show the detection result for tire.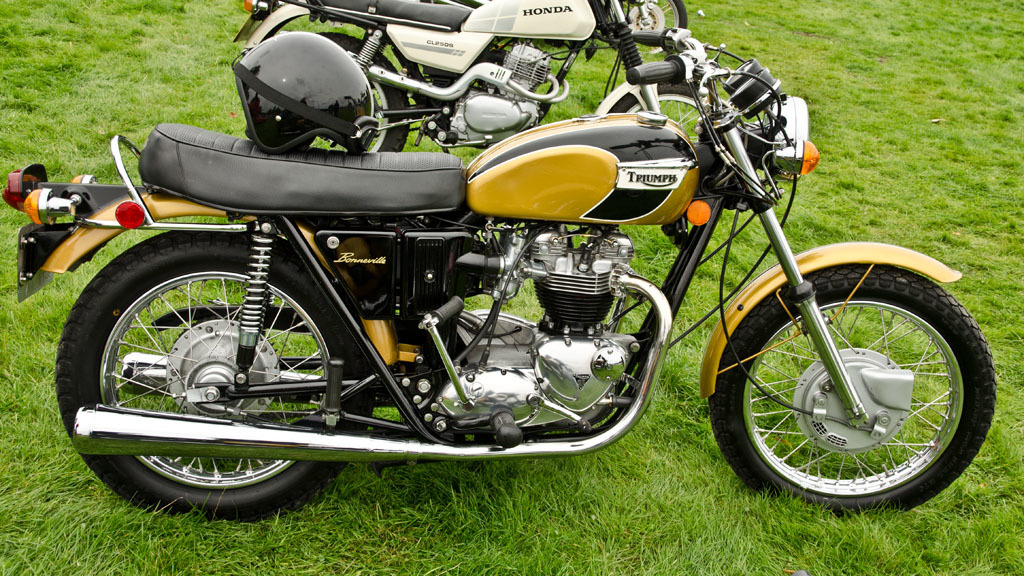
<region>702, 264, 992, 519</region>.
